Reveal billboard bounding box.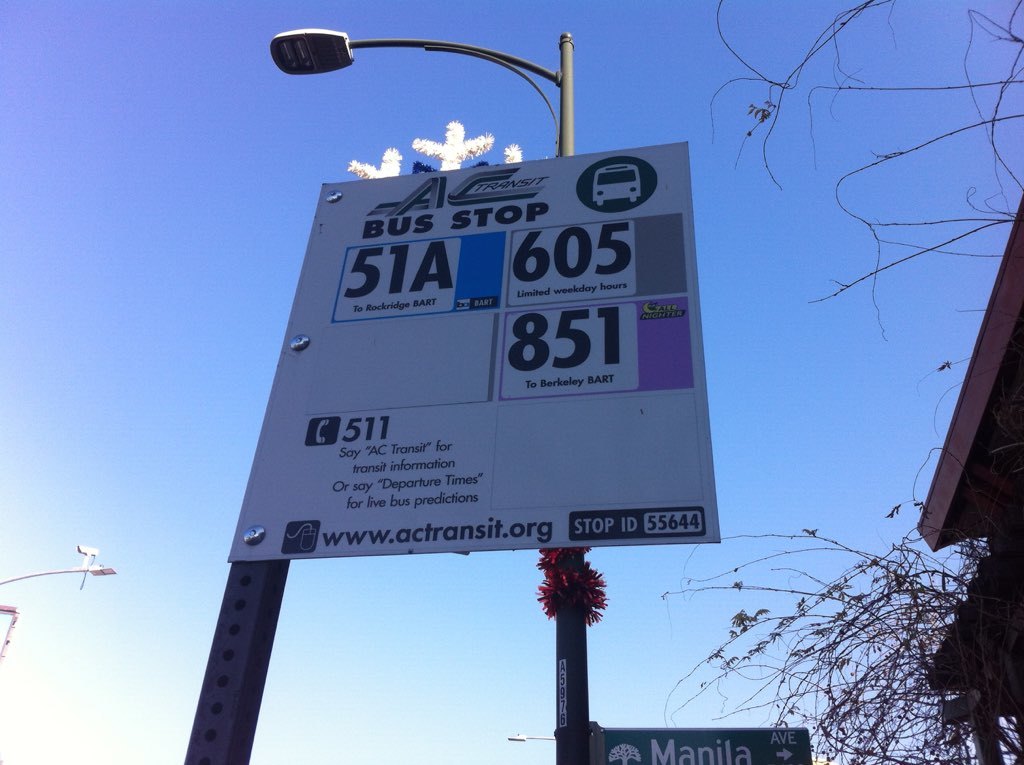
Revealed: Rect(598, 729, 812, 760).
